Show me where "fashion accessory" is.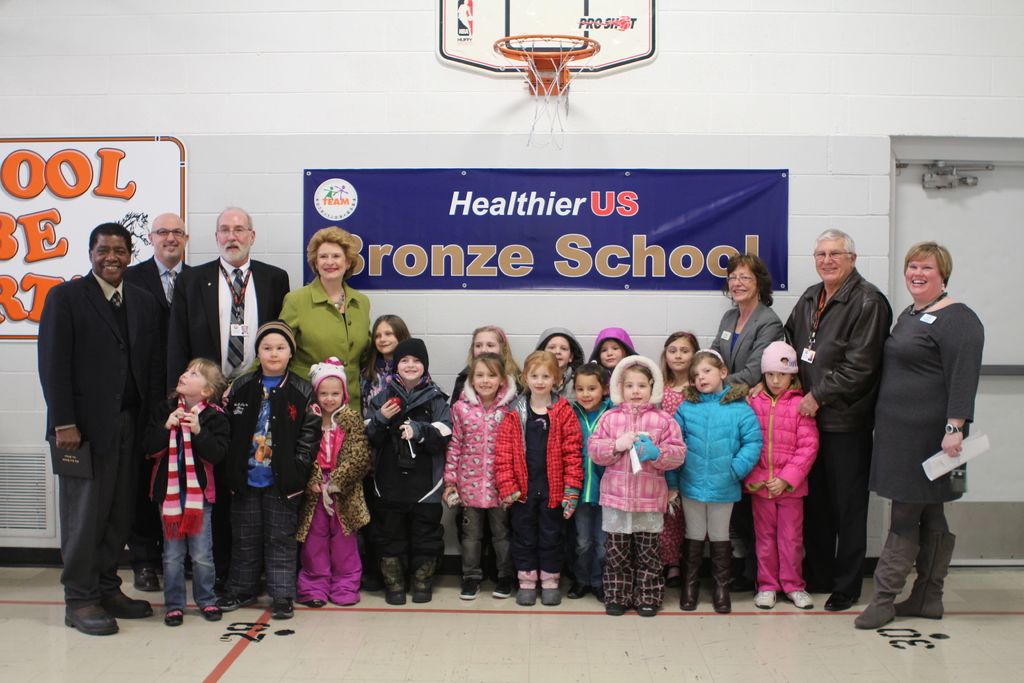
"fashion accessory" is at crop(163, 270, 180, 309).
